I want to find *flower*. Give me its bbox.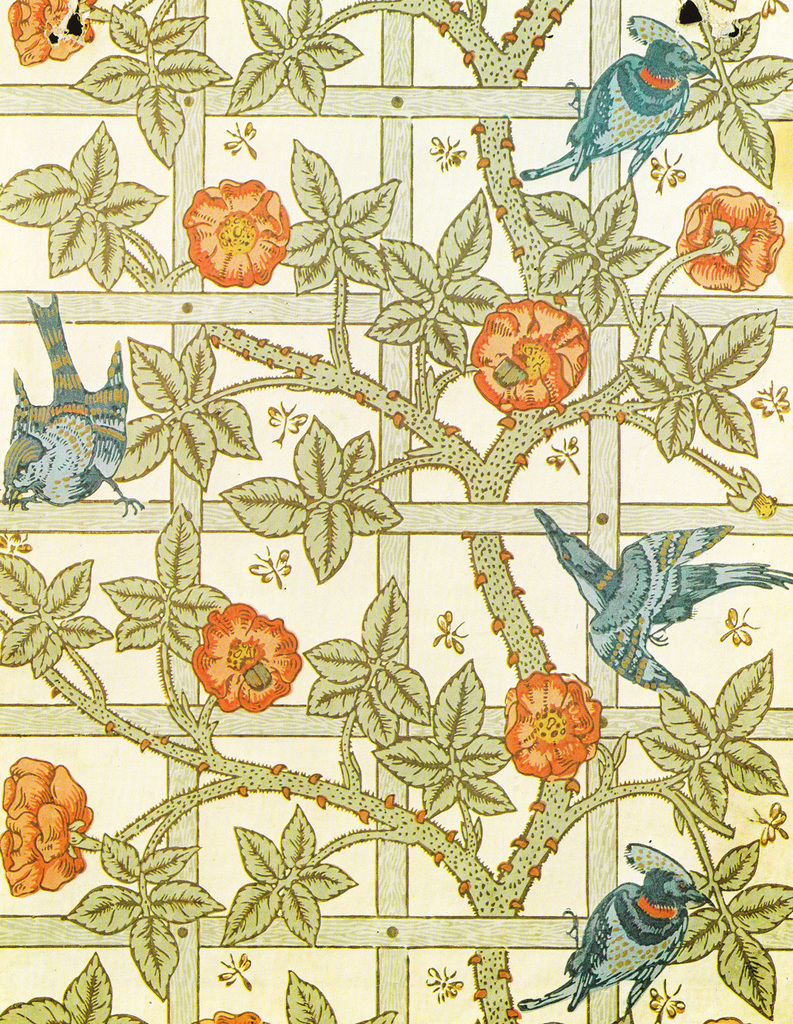
rect(470, 295, 586, 410).
